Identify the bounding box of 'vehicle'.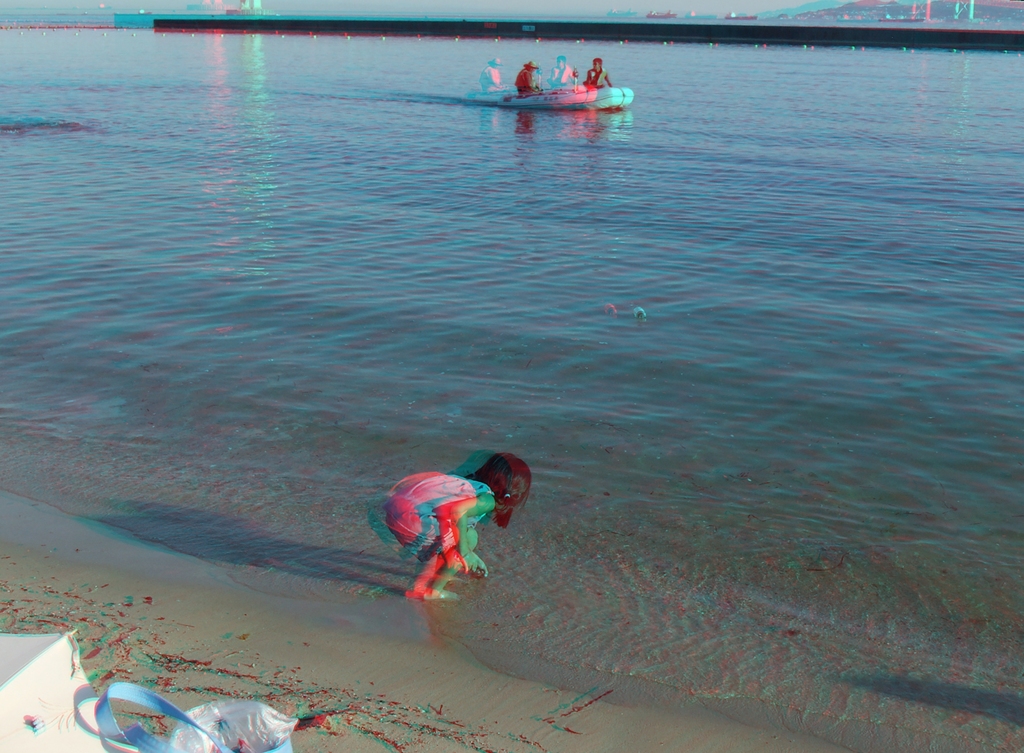
<bbox>481, 53, 631, 109</bbox>.
